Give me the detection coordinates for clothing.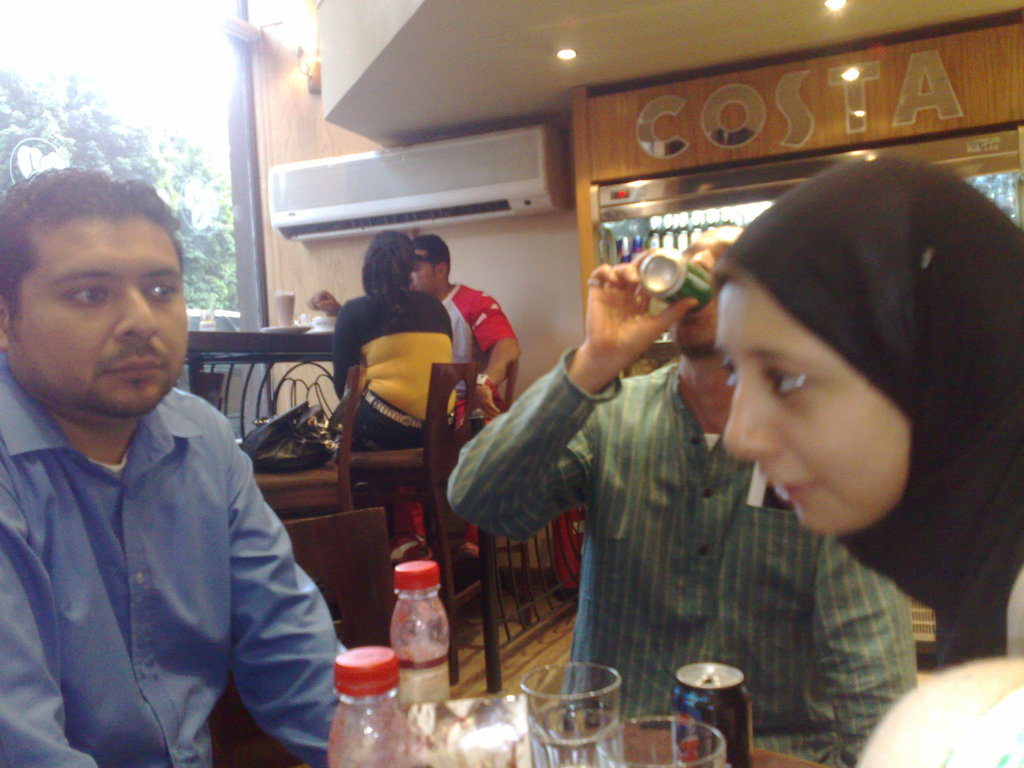
(x1=709, y1=150, x2=1023, y2=669).
